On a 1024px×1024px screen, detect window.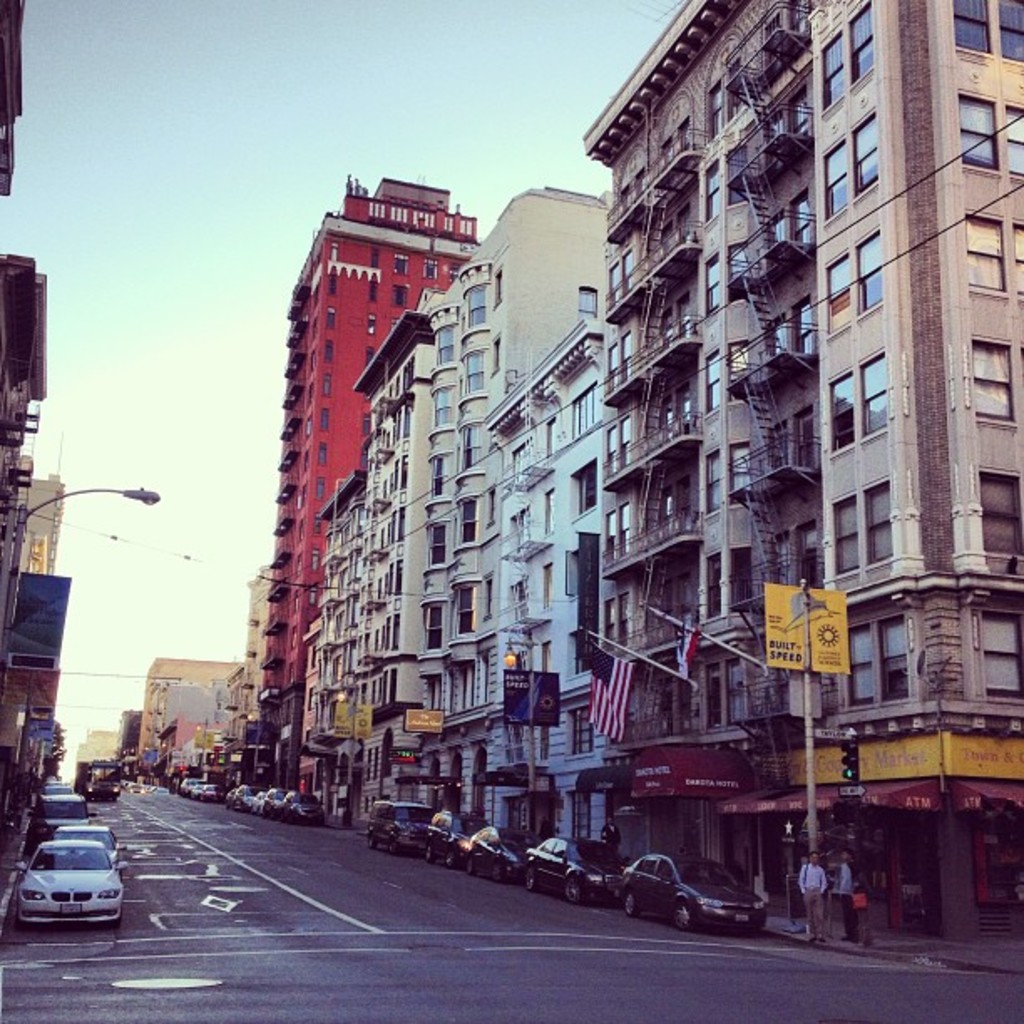
box(820, 249, 857, 325).
